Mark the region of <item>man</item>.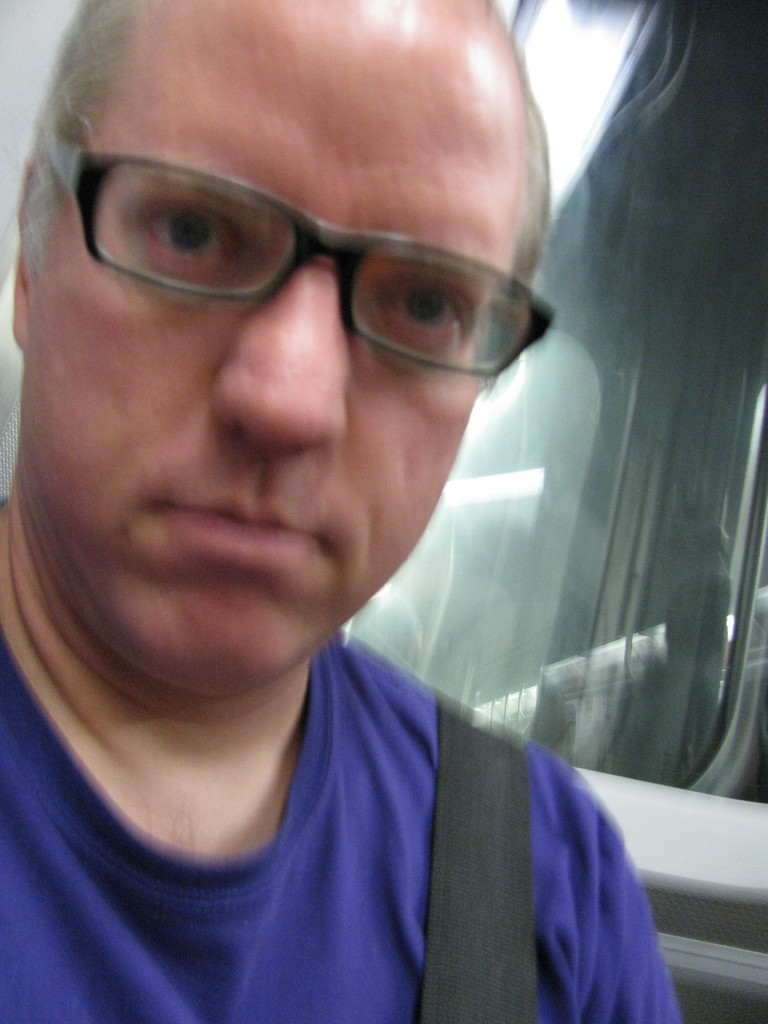
Region: bbox=[1, 1, 767, 1023].
